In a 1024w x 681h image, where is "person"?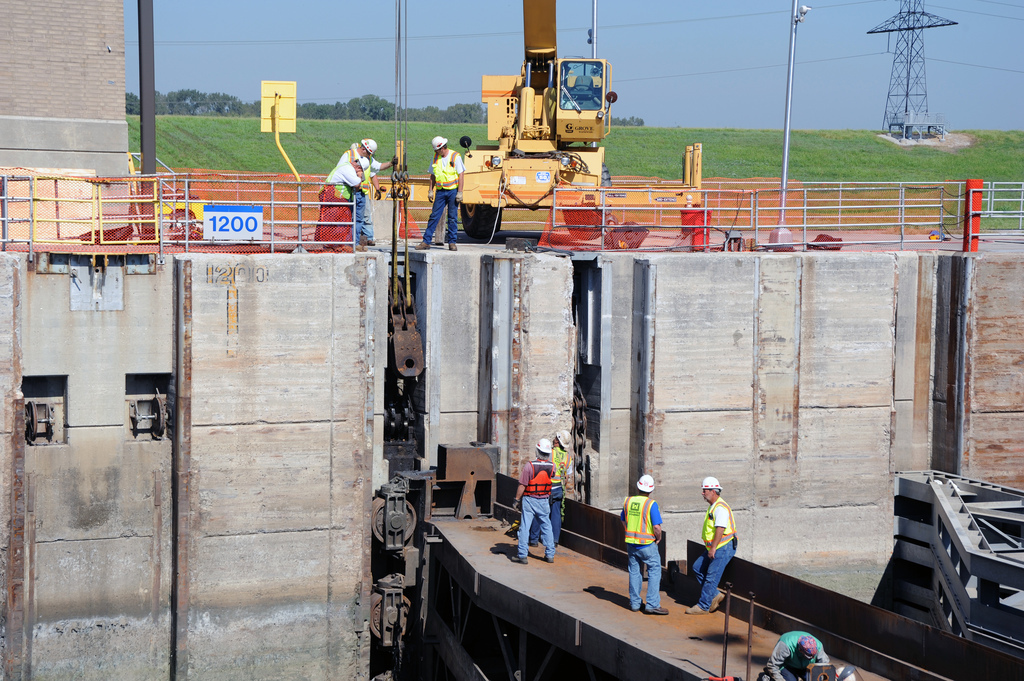
select_region(508, 432, 567, 564).
